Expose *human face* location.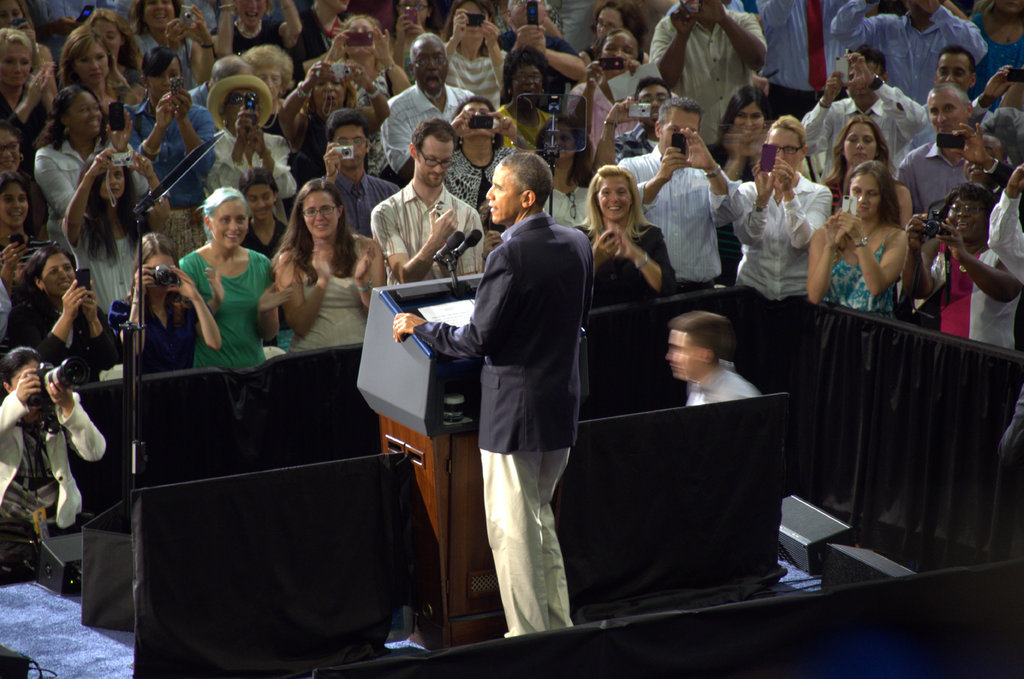
Exposed at x1=768, y1=128, x2=803, y2=168.
